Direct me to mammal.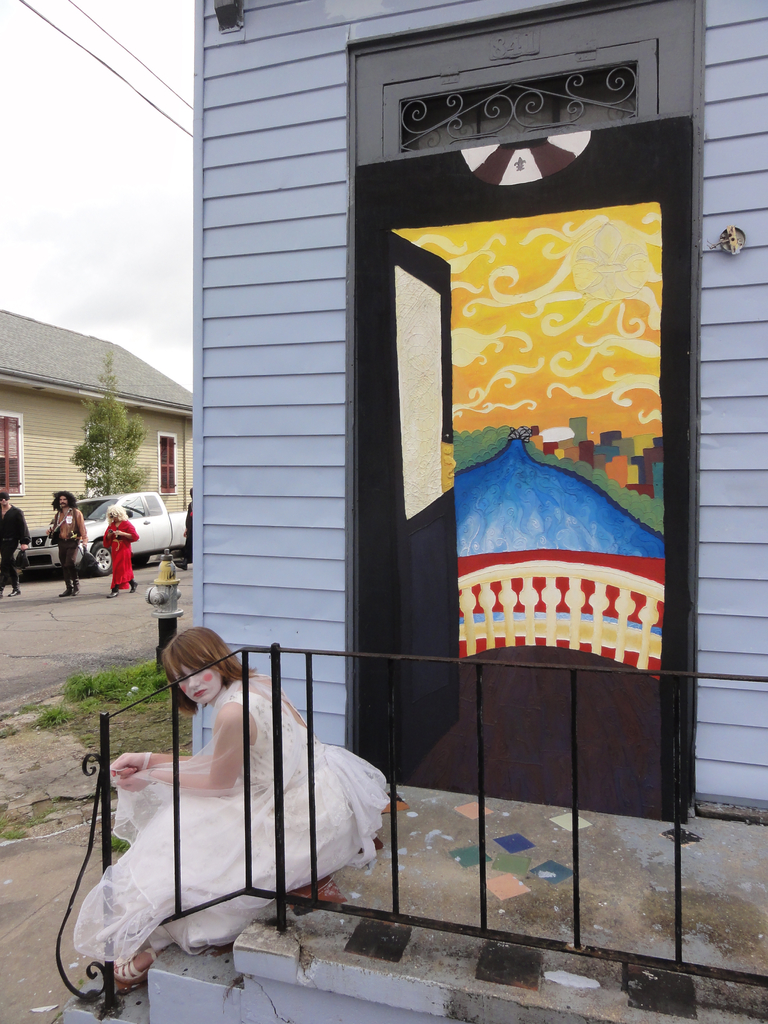
Direction: select_region(0, 494, 30, 600).
